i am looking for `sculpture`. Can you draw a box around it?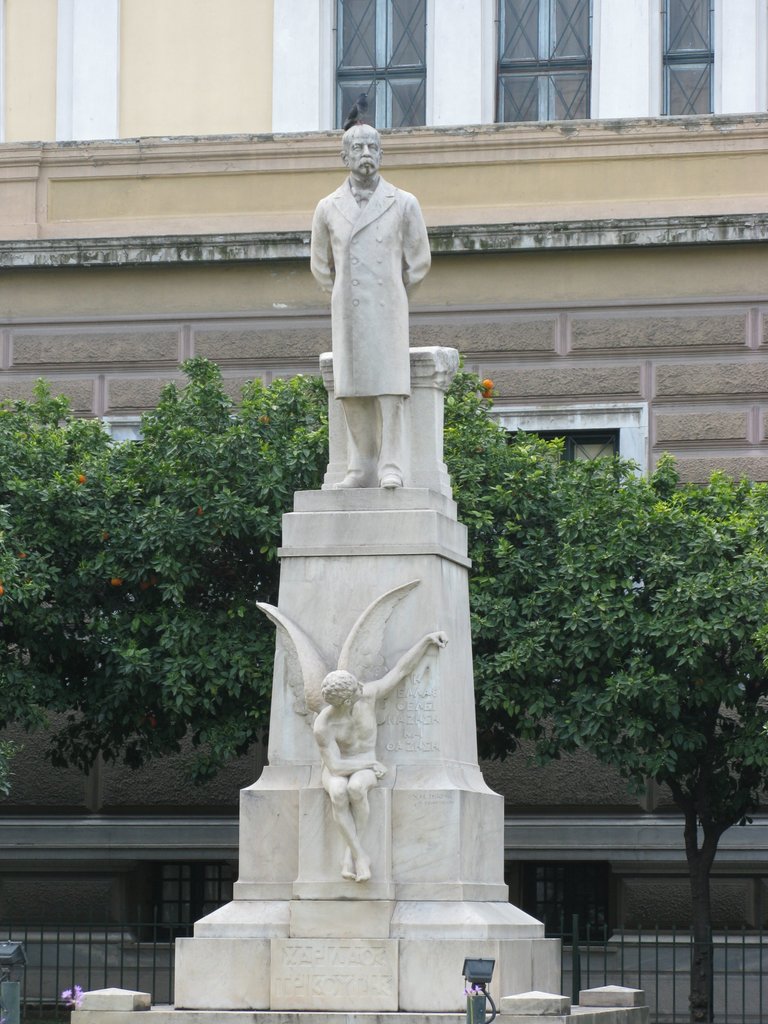
Sure, the bounding box is <bbox>247, 588, 457, 896</bbox>.
